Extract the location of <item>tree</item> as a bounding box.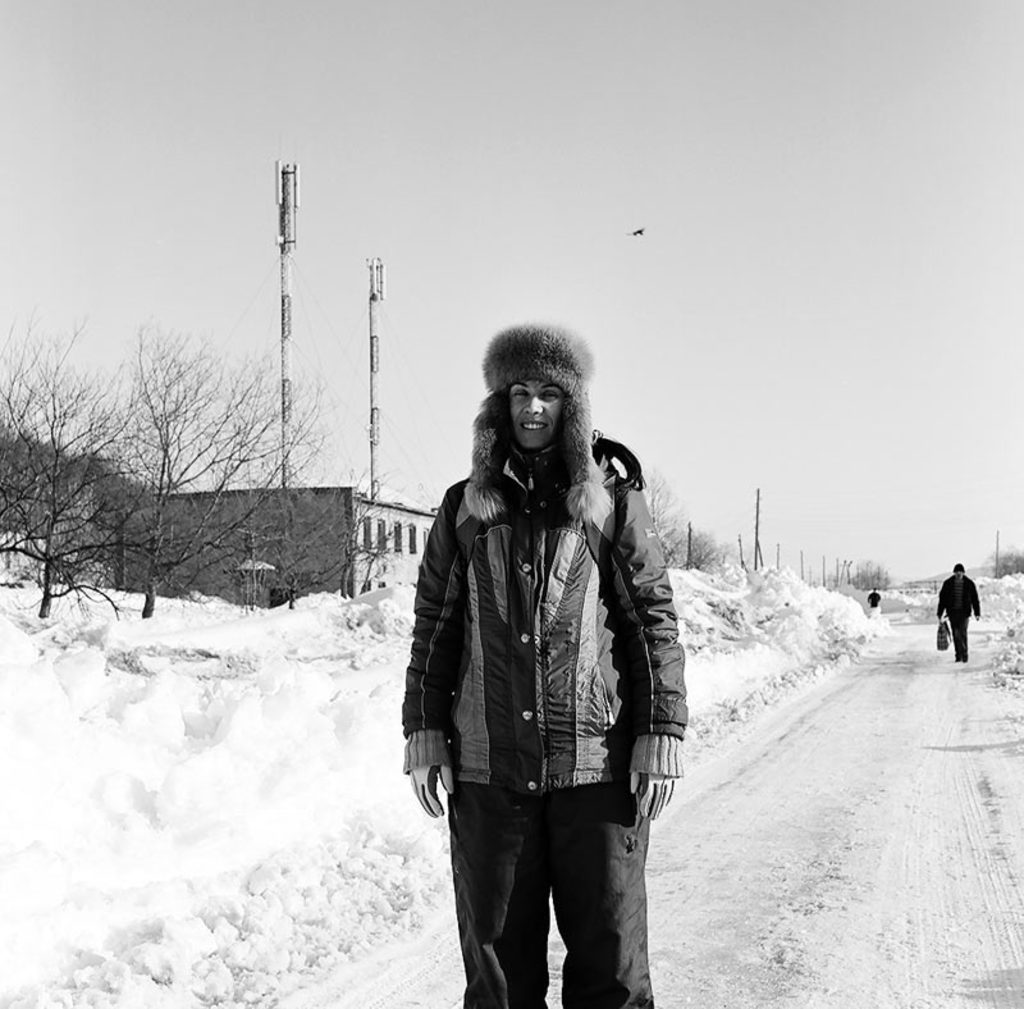
0/335/154/620.
